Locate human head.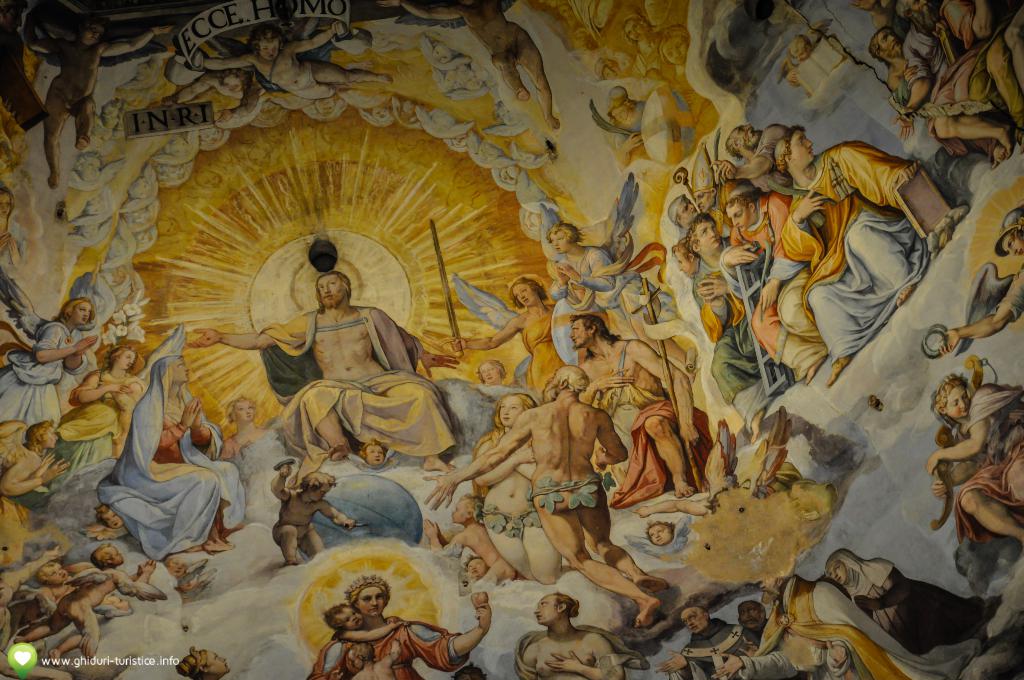
Bounding box: box=[33, 564, 72, 588].
